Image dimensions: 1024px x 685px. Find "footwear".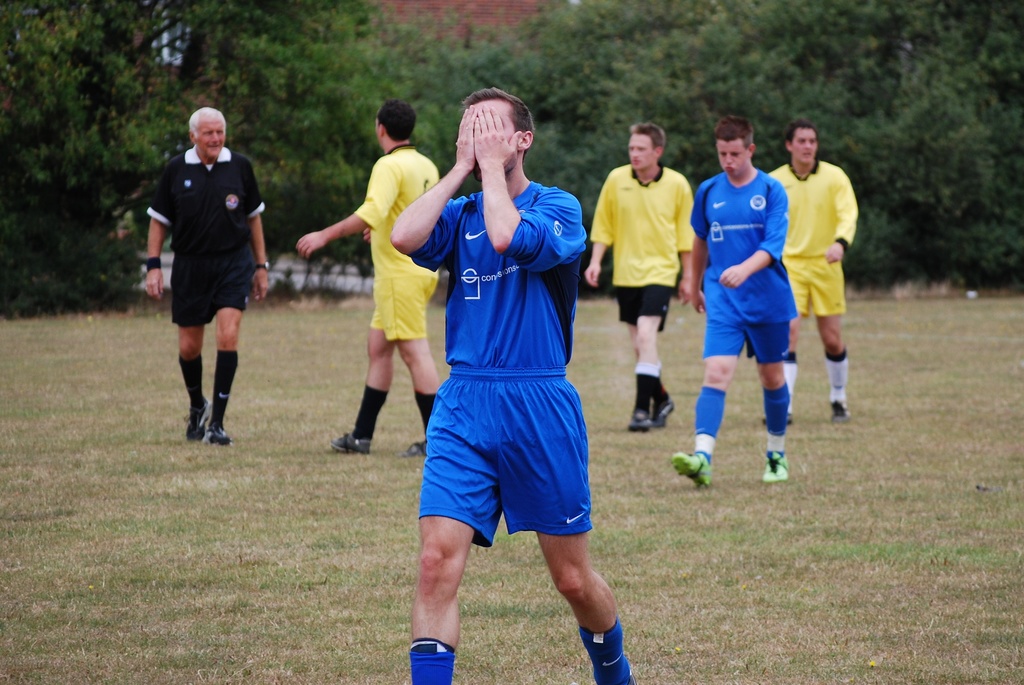
crop(764, 453, 790, 481).
